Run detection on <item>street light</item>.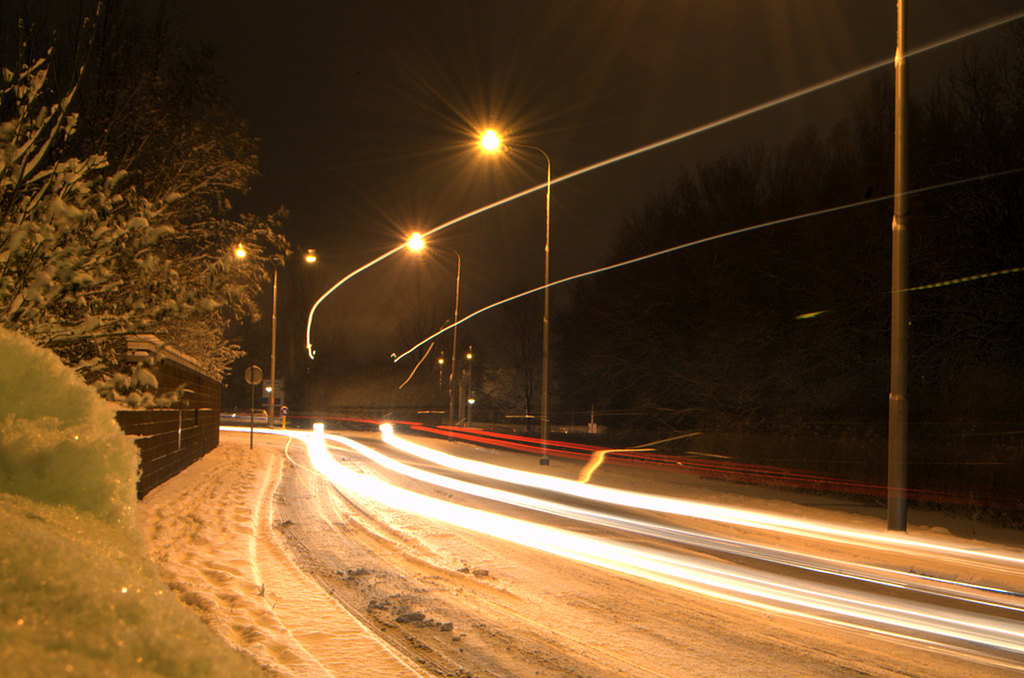
Result: (x1=231, y1=243, x2=317, y2=430).
